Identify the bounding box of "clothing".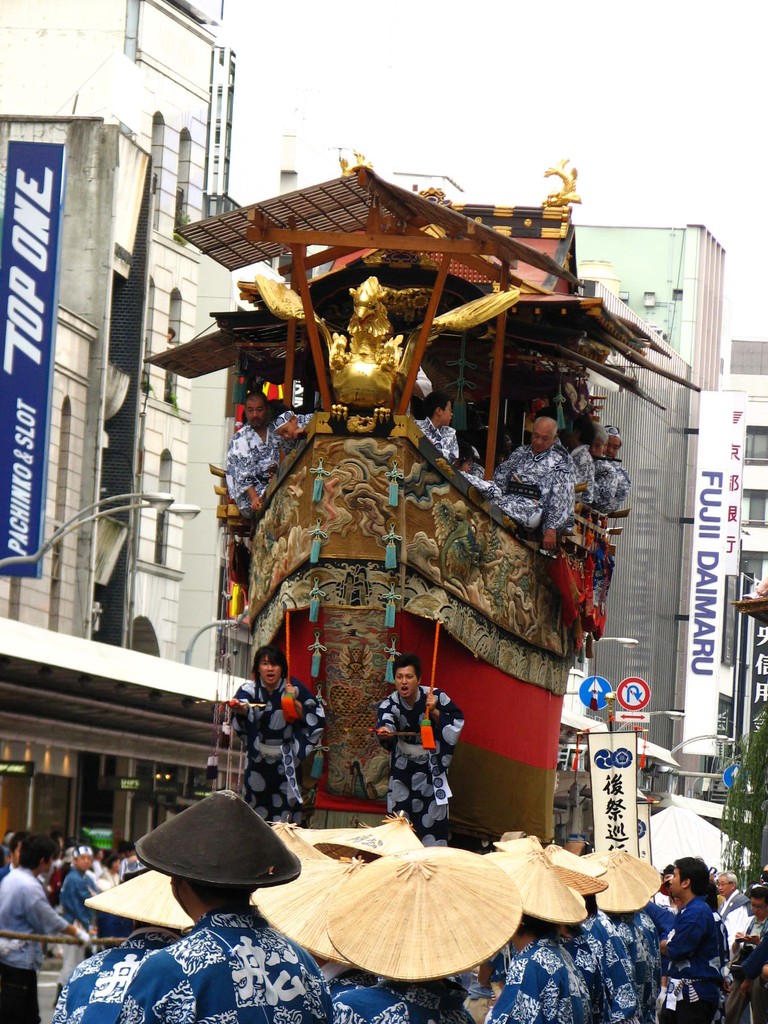
<bbox>505, 935, 615, 1019</bbox>.
